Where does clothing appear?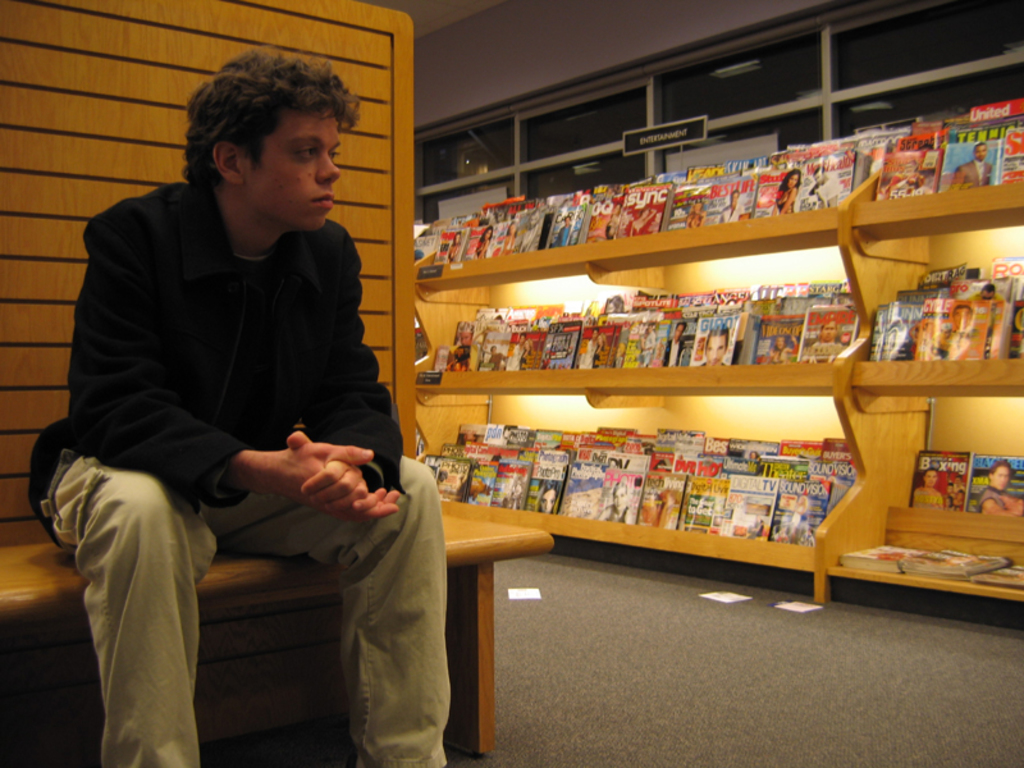
Appears at [left=19, top=174, right=458, bottom=767].
